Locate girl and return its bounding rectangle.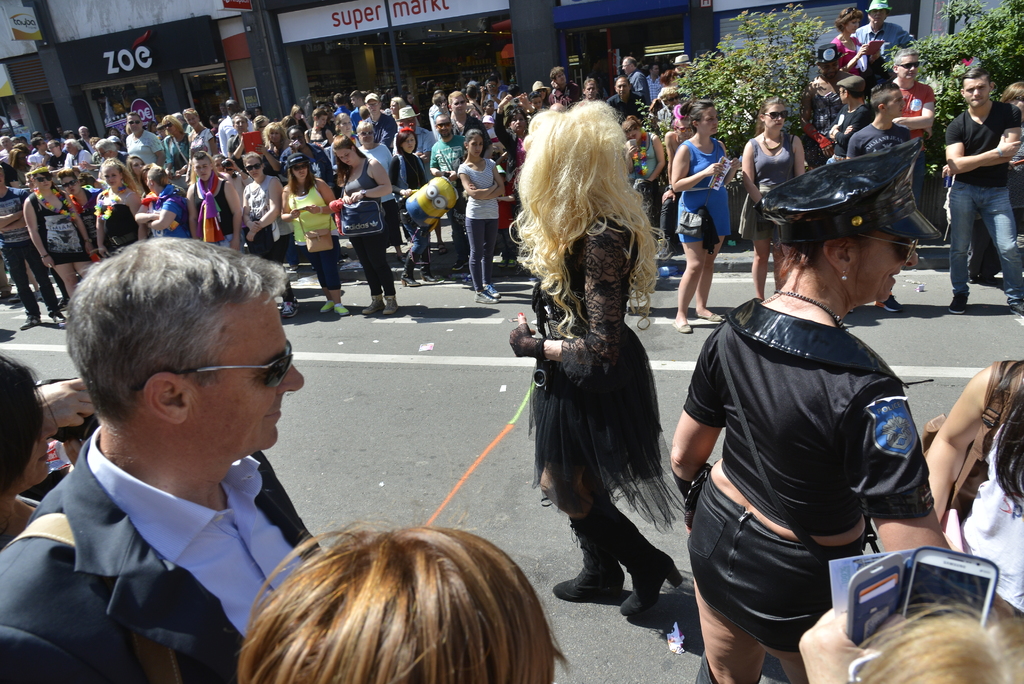
[left=387, top=131, right=445, bottom=287].
